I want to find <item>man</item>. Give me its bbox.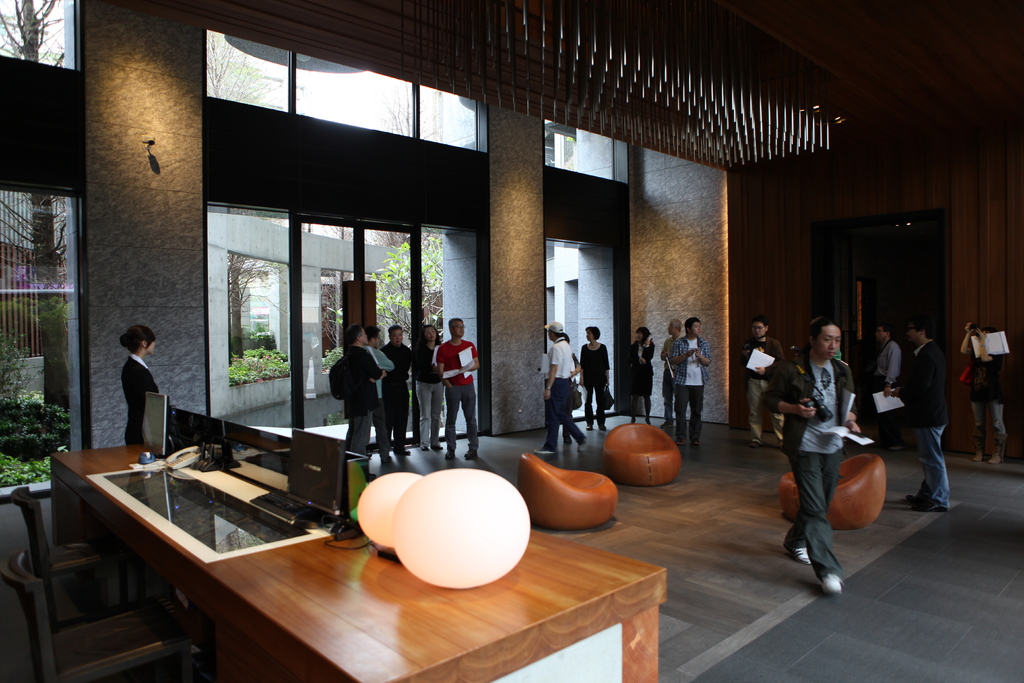
bbox=(657, 317, 687, 431).
